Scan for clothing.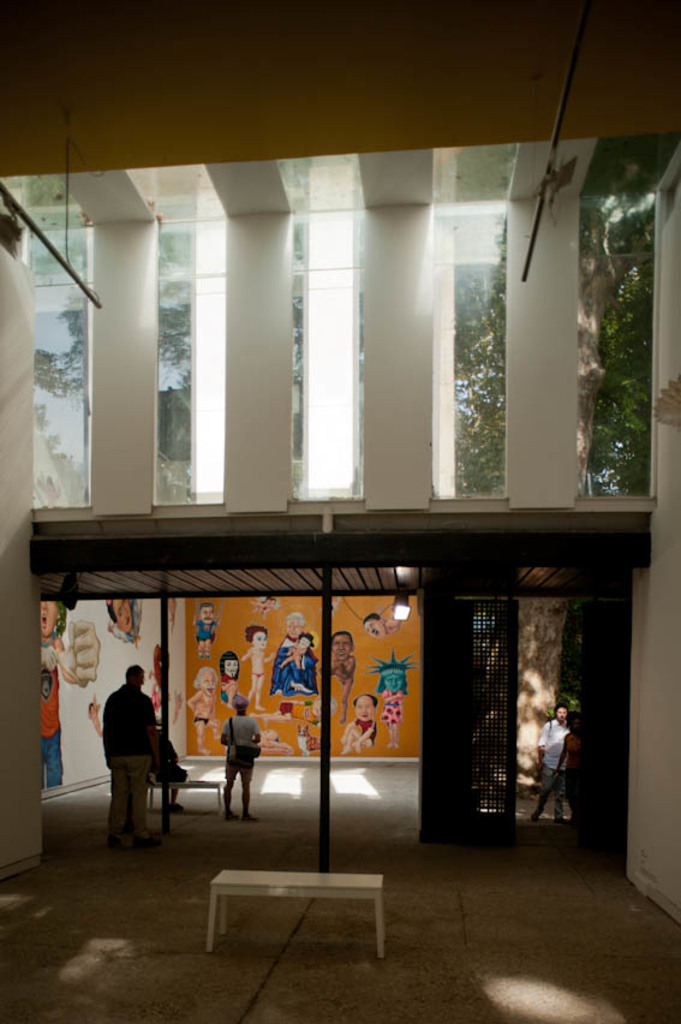
Scan result: (left=36, top=656, right=62, bottom=788).
